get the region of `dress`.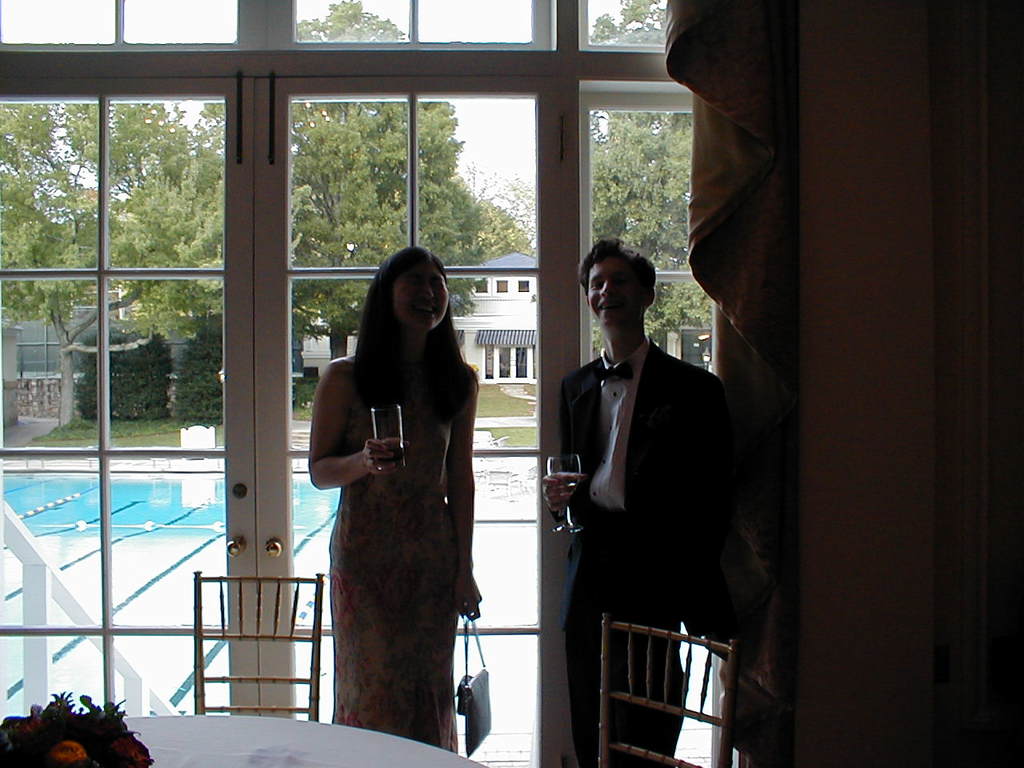
[left=326, top=361, right=461, bottom=753].
